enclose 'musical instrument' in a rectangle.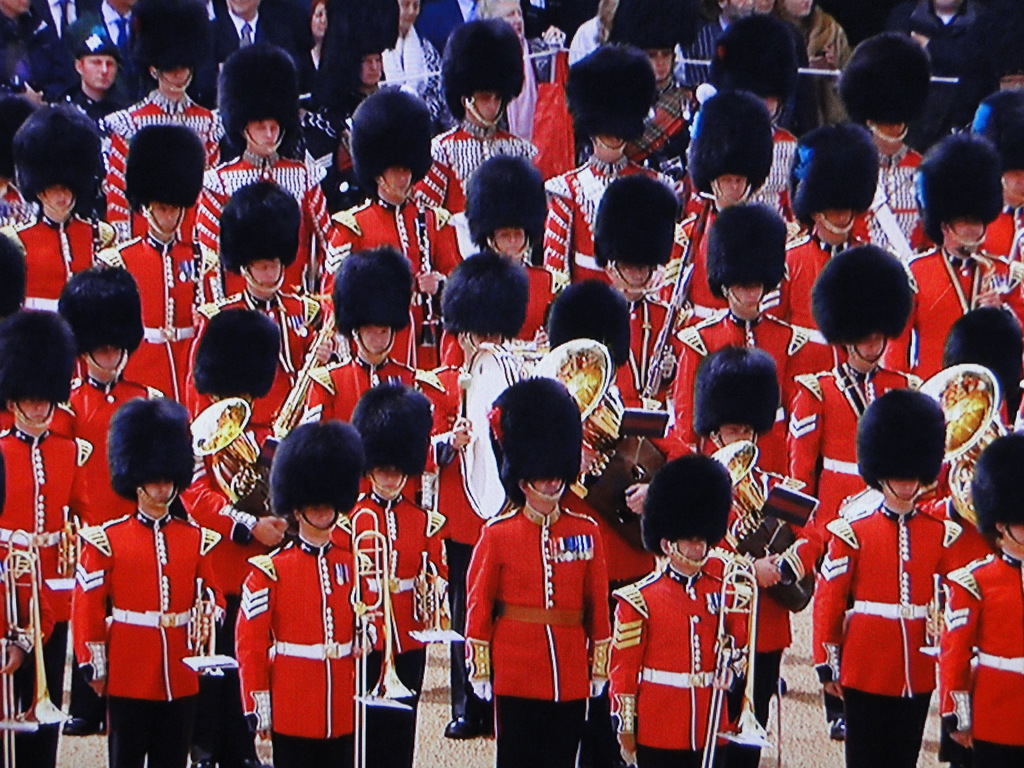
{"x1": 692, "y1": 552, "x2": 771, "y2": 767}.
